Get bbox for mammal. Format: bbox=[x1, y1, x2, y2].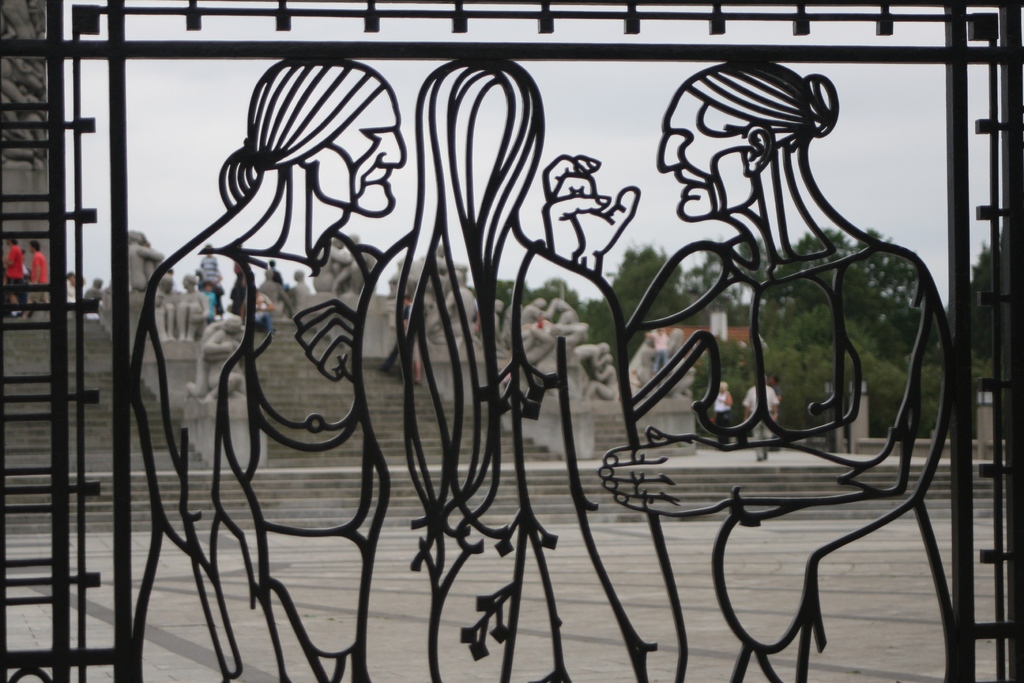
bbox=[600, 59, 956, 682].
